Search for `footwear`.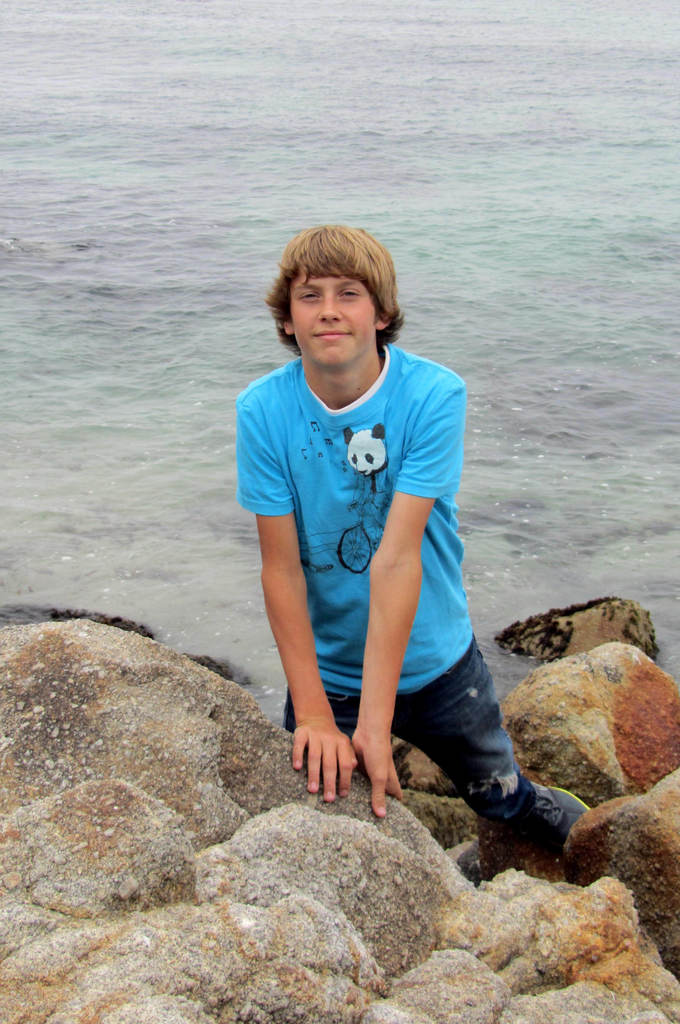
Found at bbox(526, 781, 593, 855).
